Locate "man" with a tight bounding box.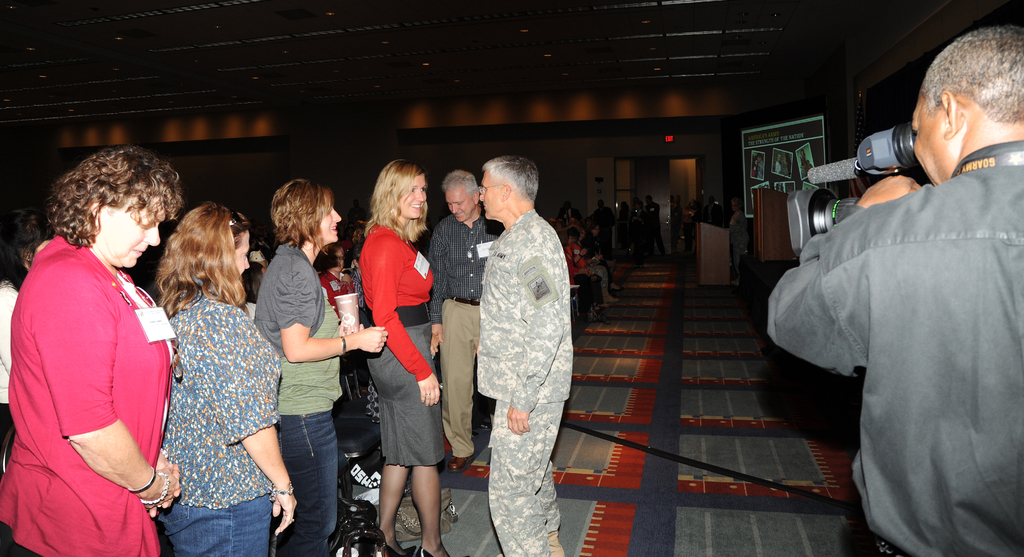
<bbox>349, 244, 372, 328</bbox>.
